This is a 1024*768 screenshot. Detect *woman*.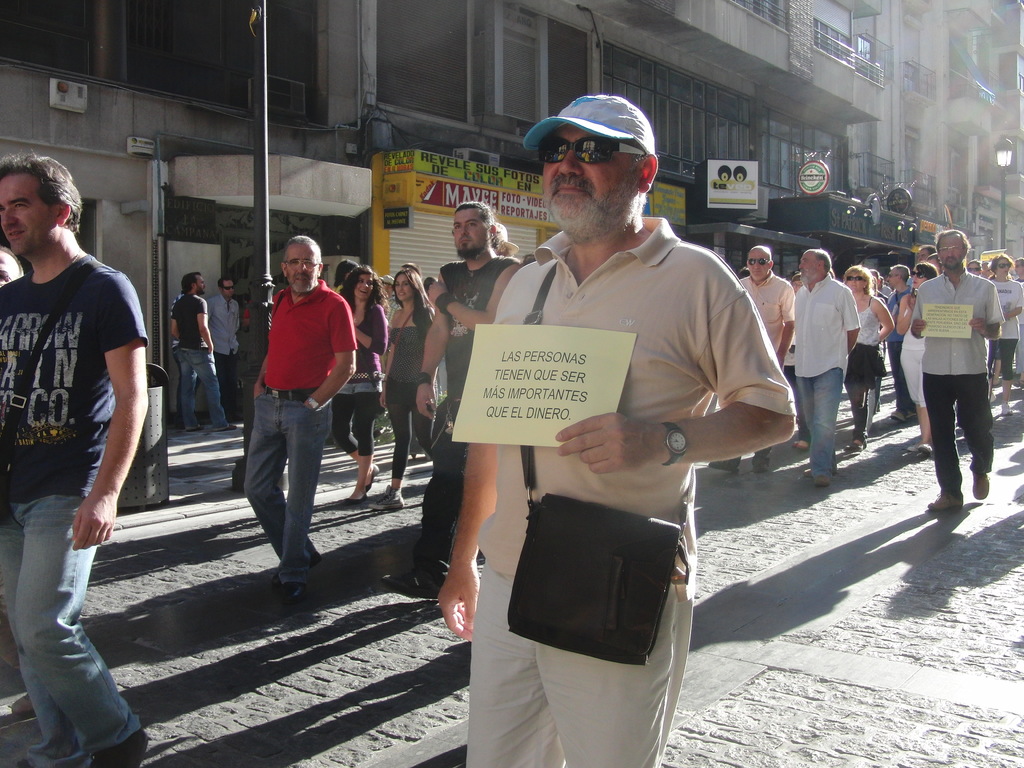
BBox(328, 266, 390, 504).
